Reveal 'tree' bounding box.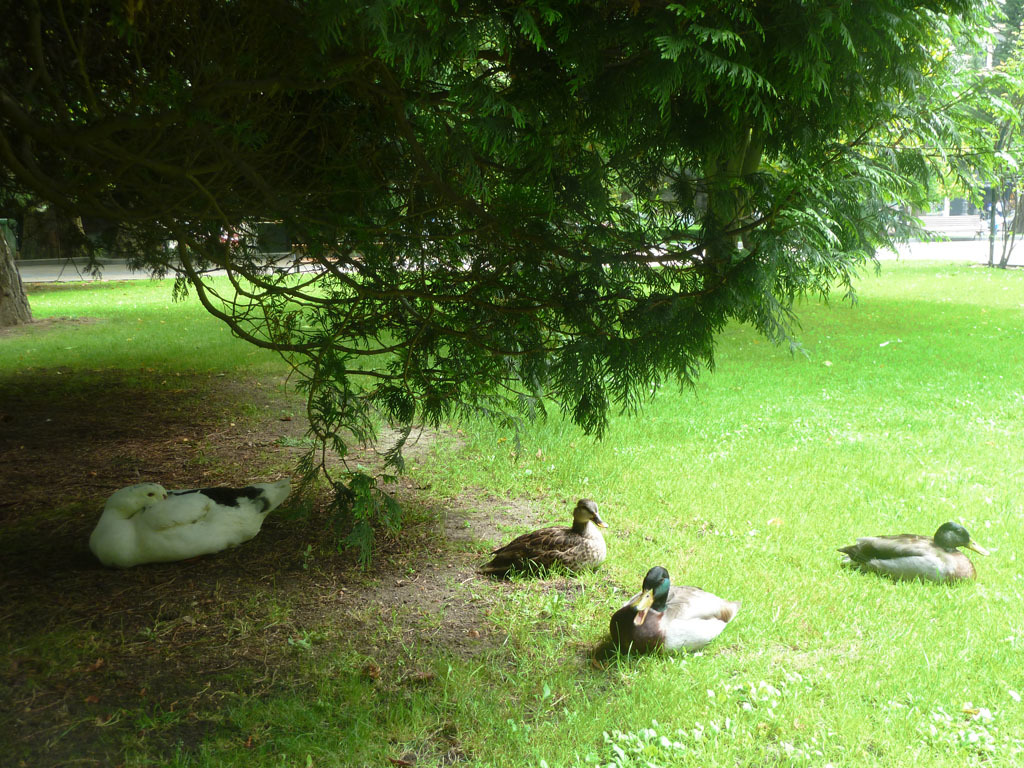
Revealed: rect(835, 70, 956, 215).
